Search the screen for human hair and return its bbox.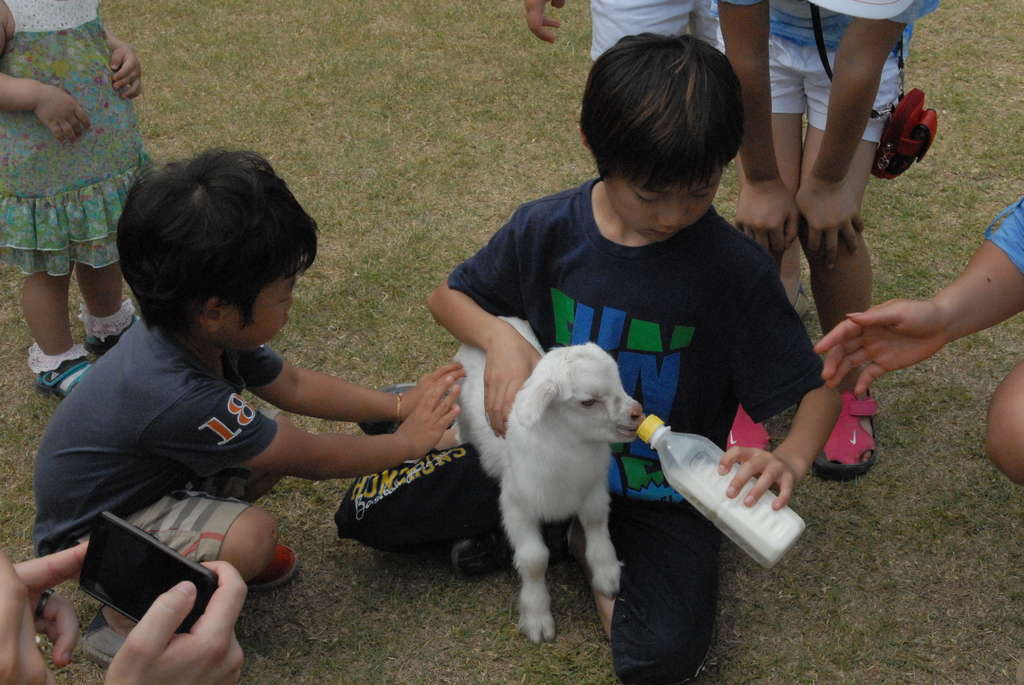
Found: [579,32,742,189].
